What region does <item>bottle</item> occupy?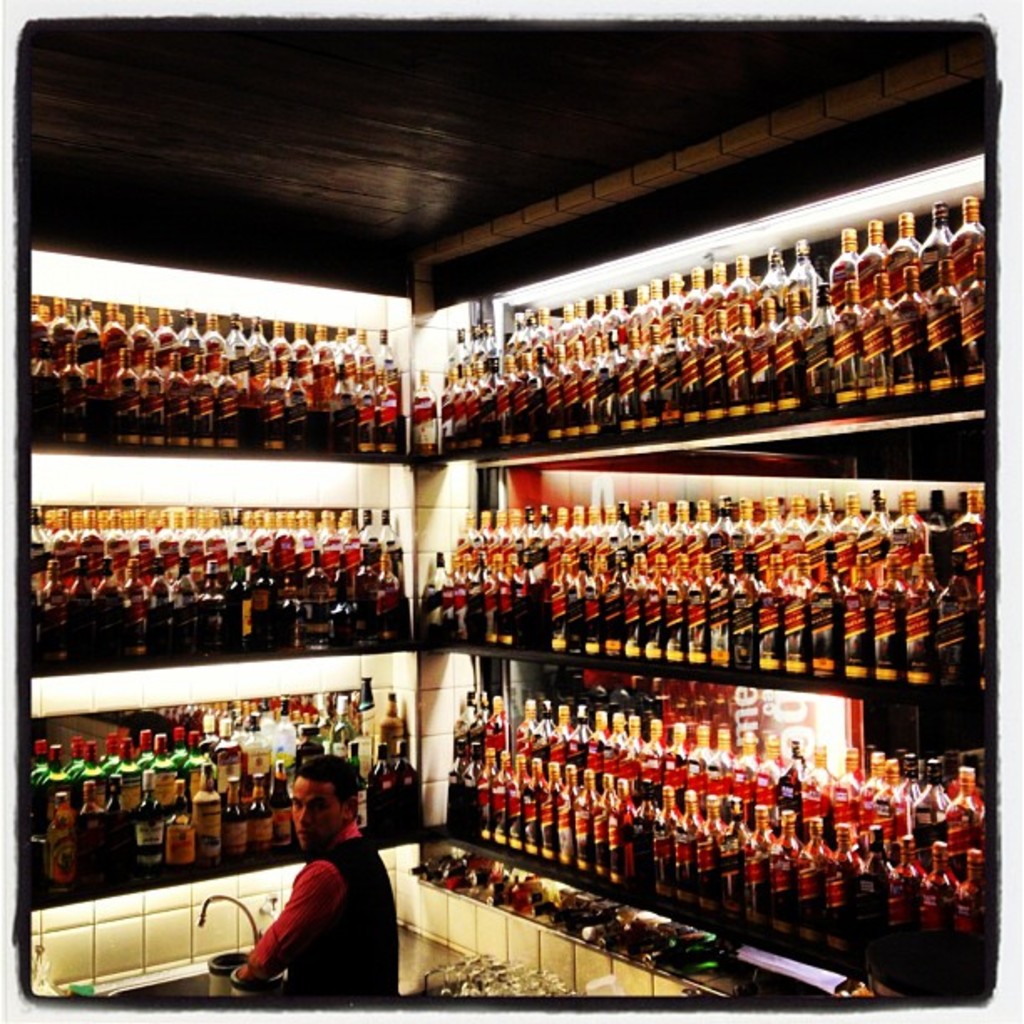
{"x1": 666, "y1": 502, "x2": 676, "y2": 549}.
